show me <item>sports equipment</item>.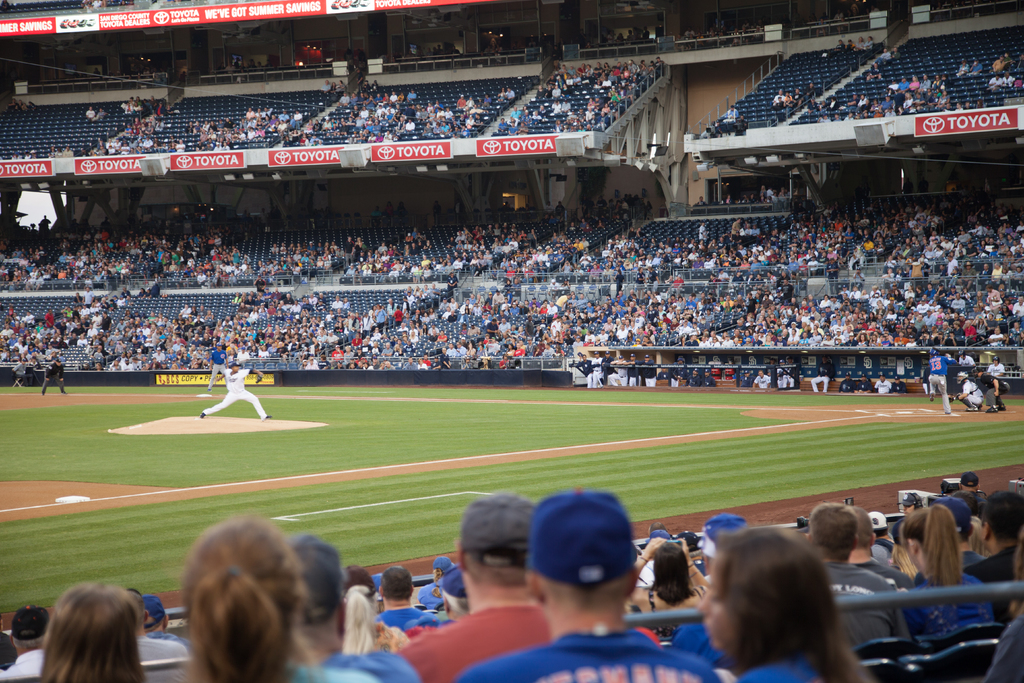
<item>sports equipment</item> is here: bbox=[956, 371, 970, 384].
